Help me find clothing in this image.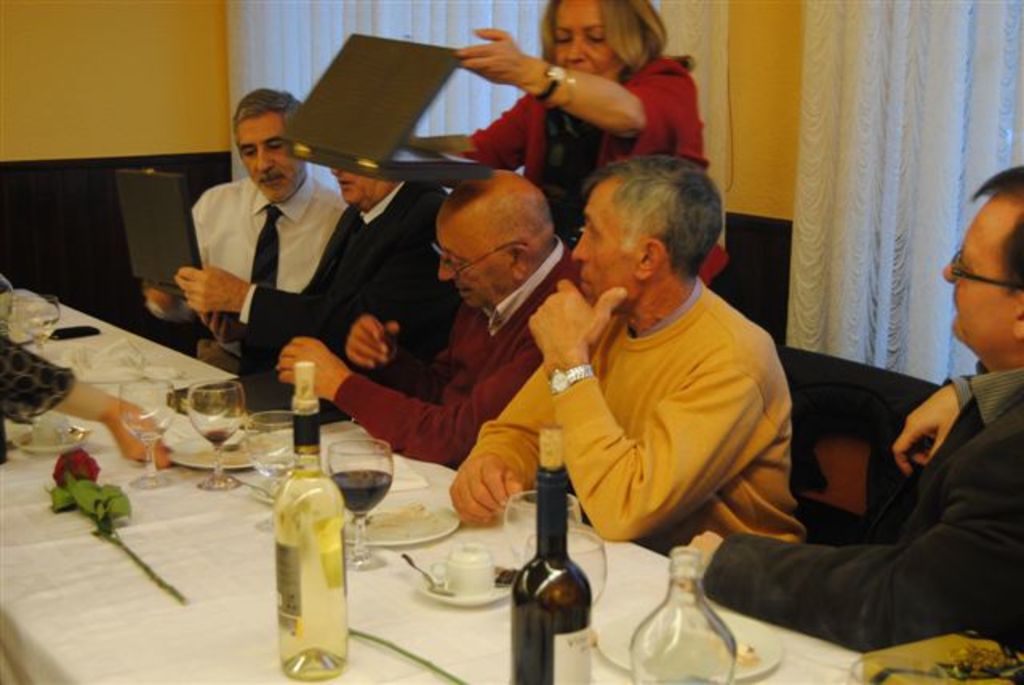
Found it: 336/234/579/464.
